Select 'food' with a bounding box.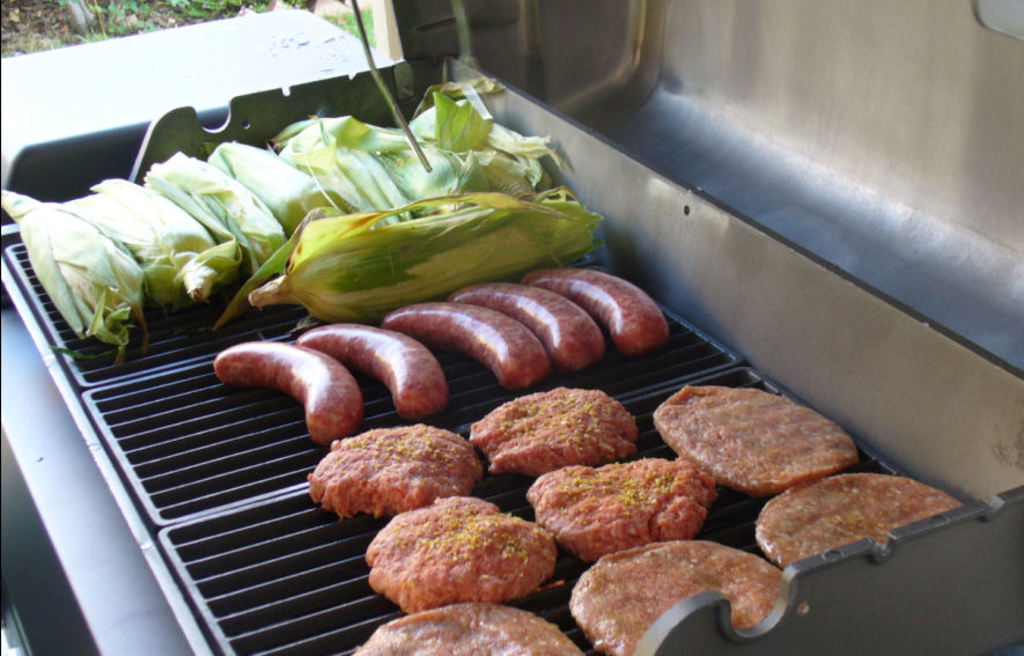
box=[299, 322, 450, 420].
